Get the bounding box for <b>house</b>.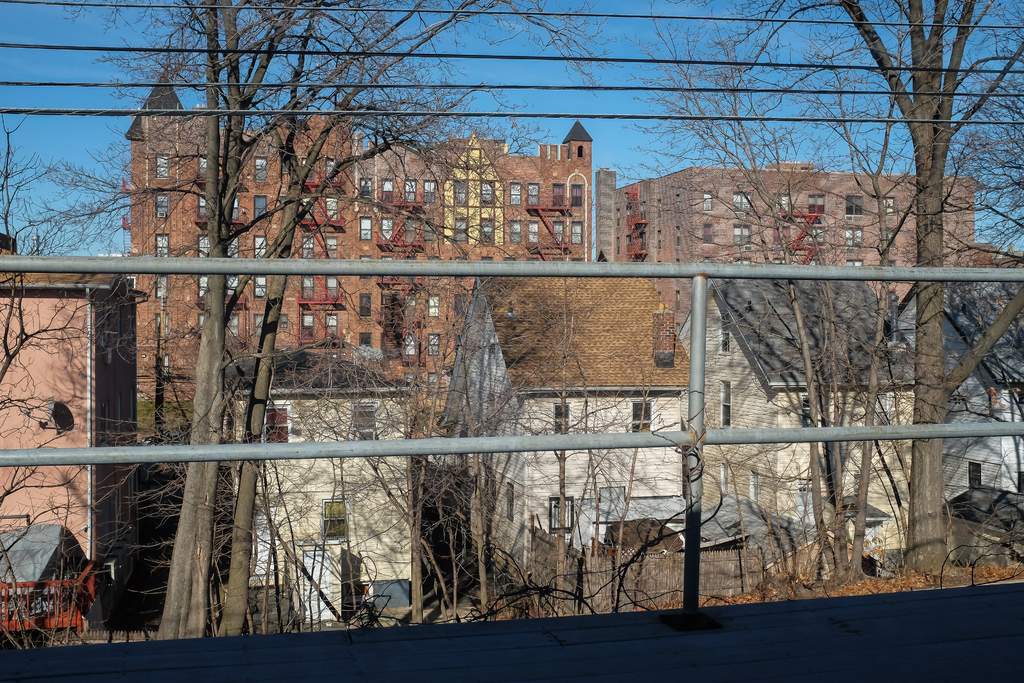
[671,273,960,551].
